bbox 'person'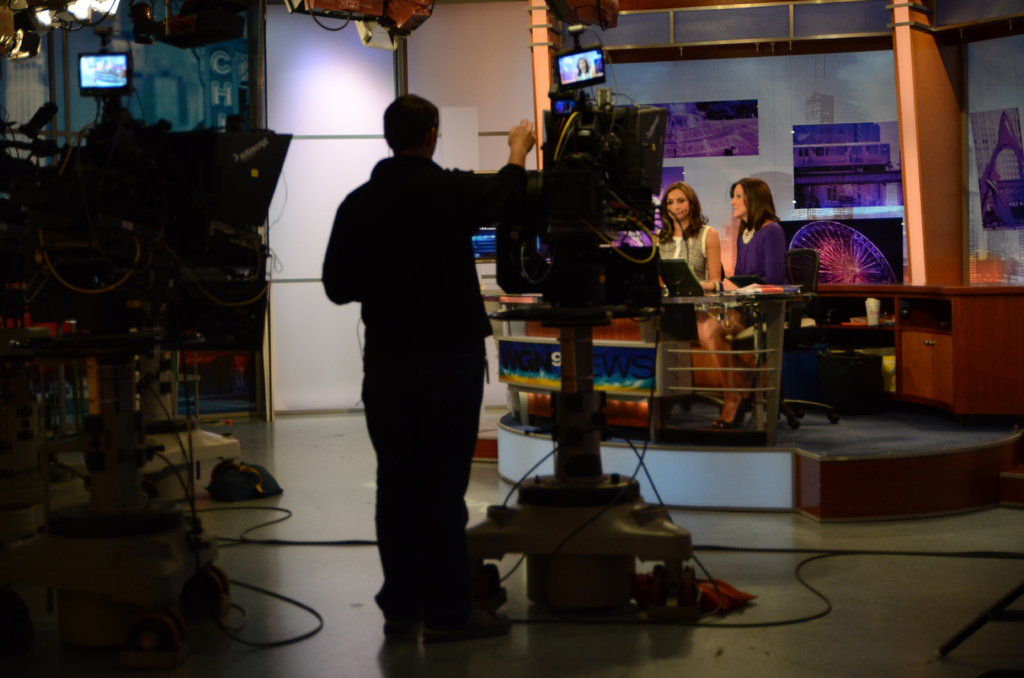
box=[692, 175, 799, 426]
